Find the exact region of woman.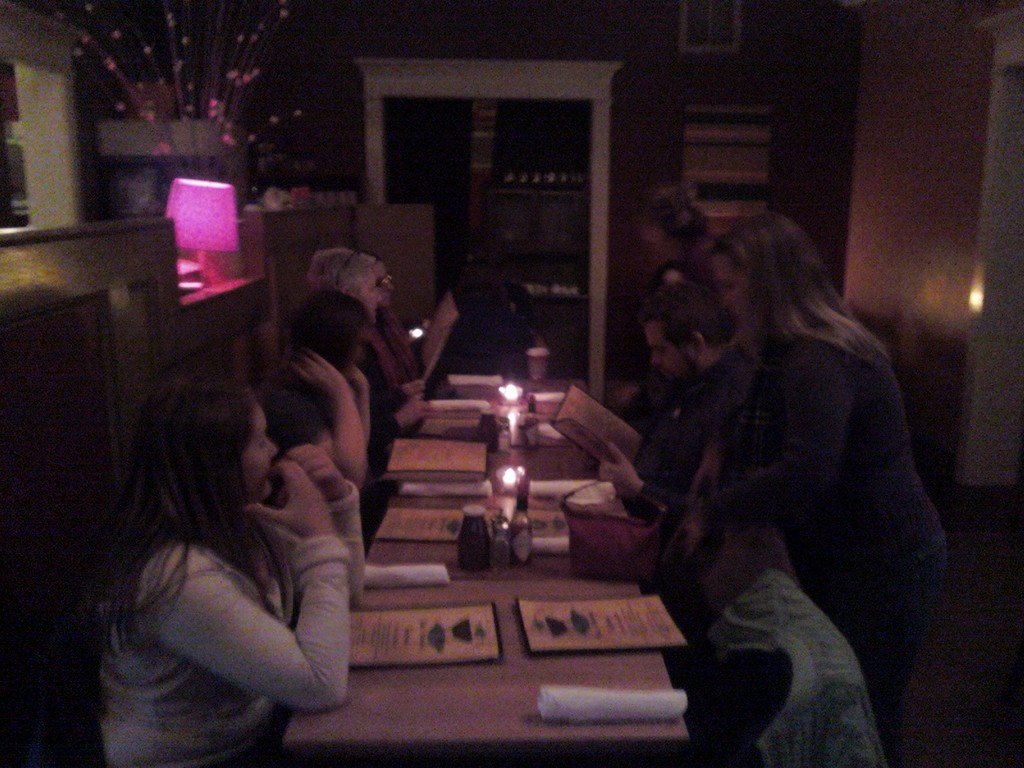
Exact region: box=[692, 219, 953, 756].
